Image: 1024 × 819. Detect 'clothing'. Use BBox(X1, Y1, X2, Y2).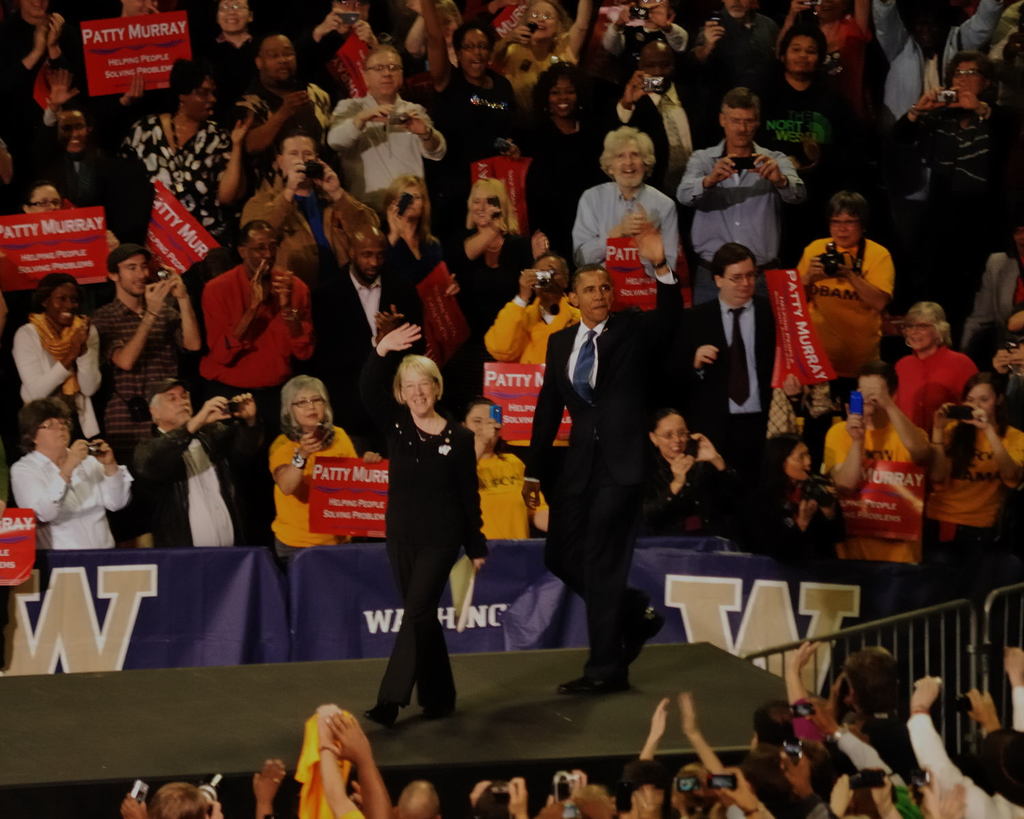
BBox(827, 8, 862, 96).
